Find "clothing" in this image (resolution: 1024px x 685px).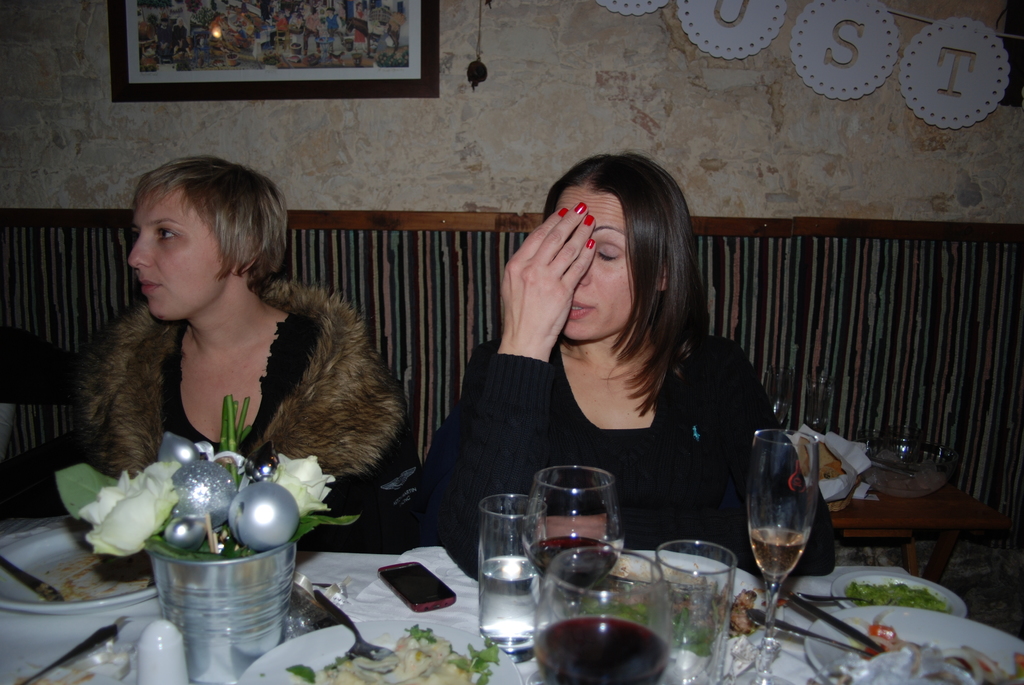
box(67, 255, 400, 551).
